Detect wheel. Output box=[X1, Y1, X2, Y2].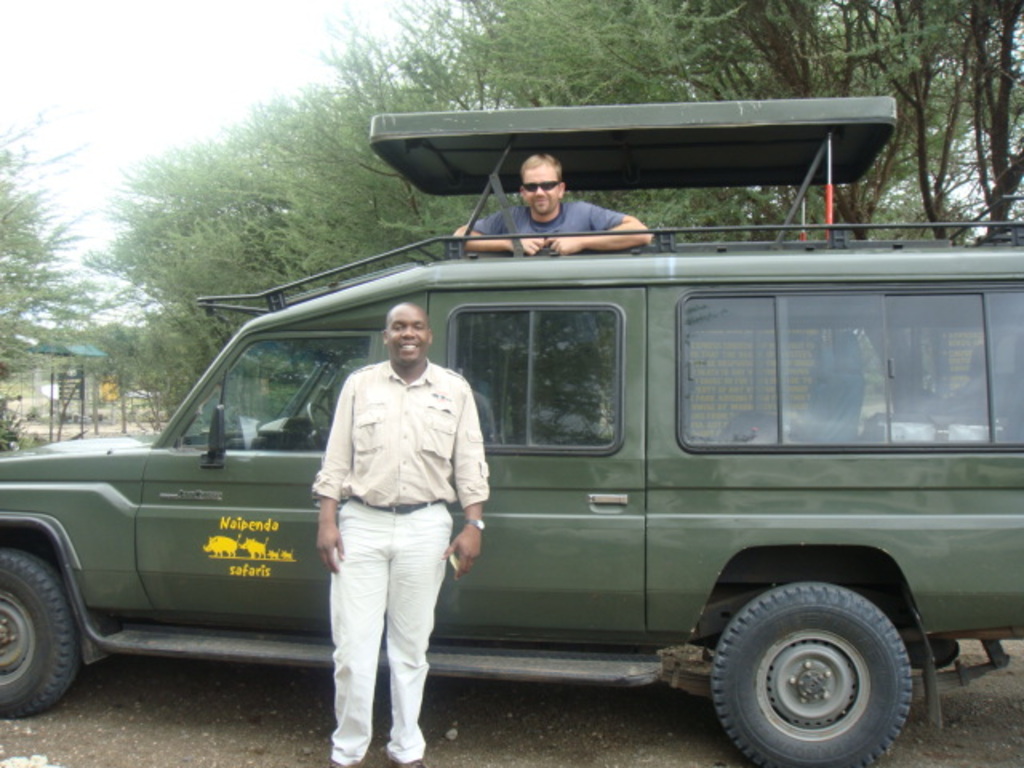
box=[2, 566, 80, 714].
